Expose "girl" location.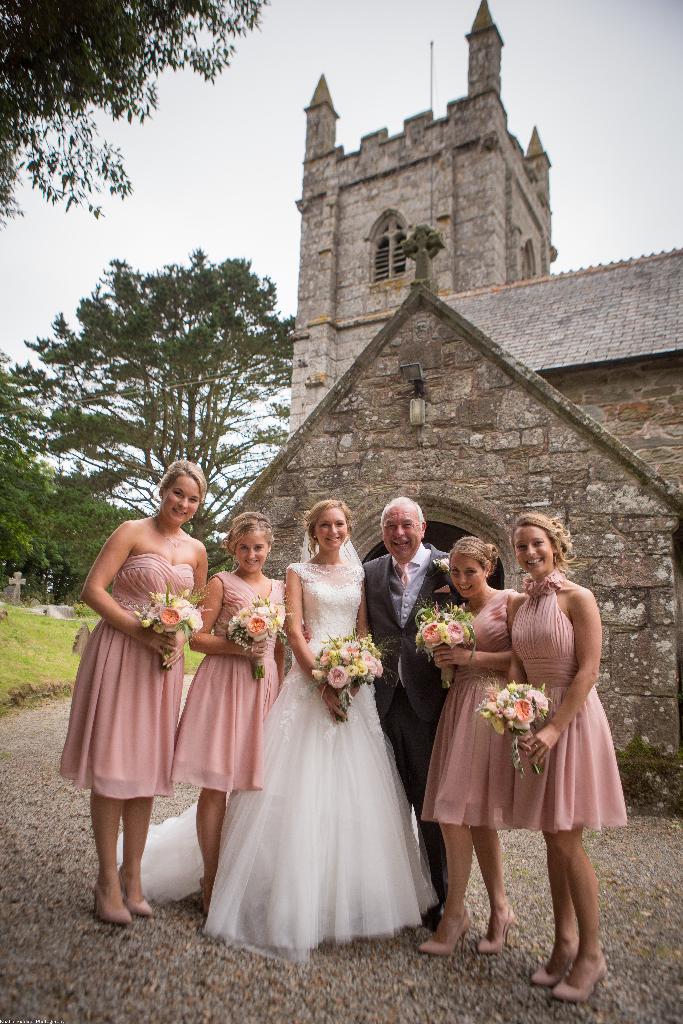
Exposed at box=[172, 507, 290, 897].
